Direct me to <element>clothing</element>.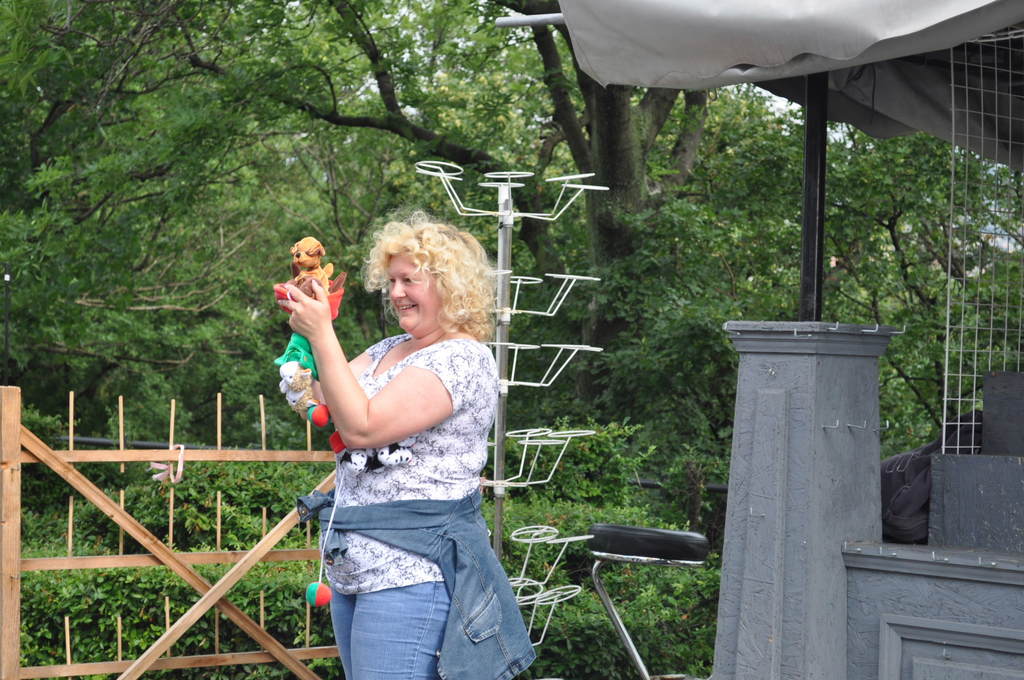
Direction: (left=296, top=332, right=540, bottom=679).
